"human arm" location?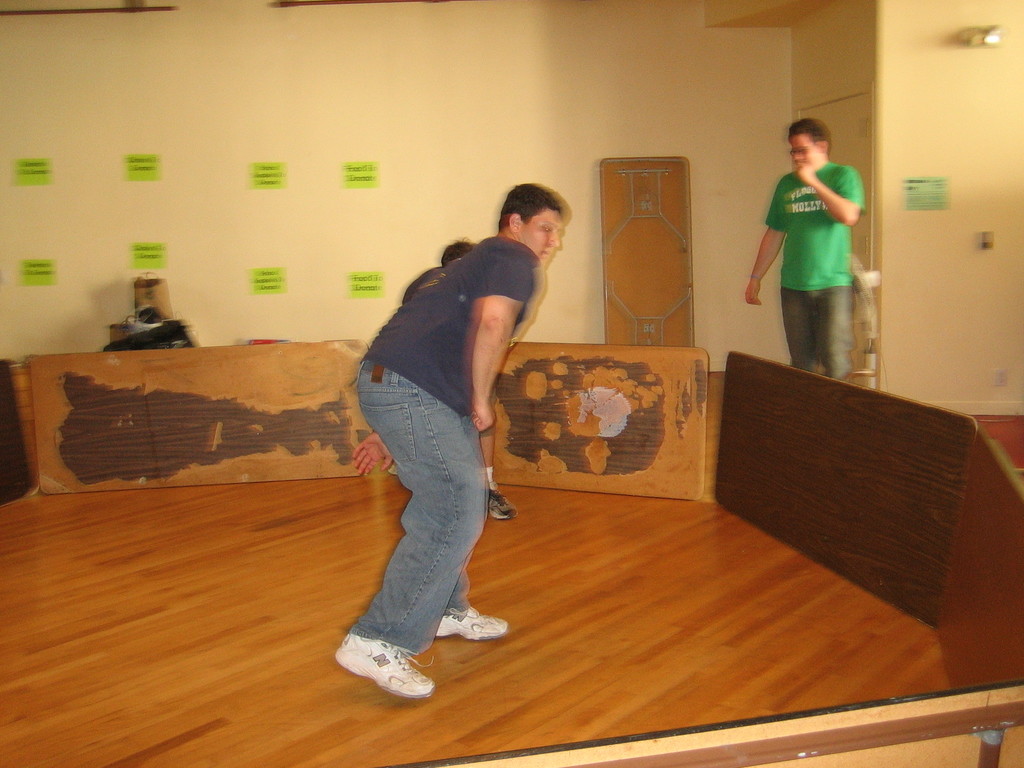
pyautogui.locateOnScreen(740, 177, 784, 309)
